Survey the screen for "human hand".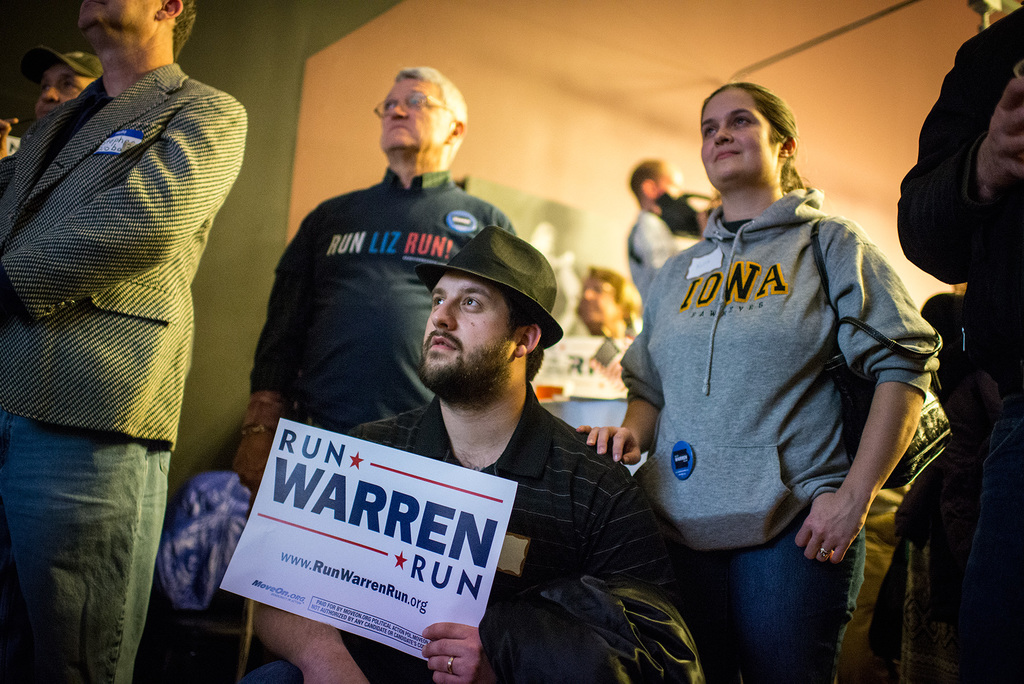
Survey found: [left=808, top=469, right=884, bottom=575].
